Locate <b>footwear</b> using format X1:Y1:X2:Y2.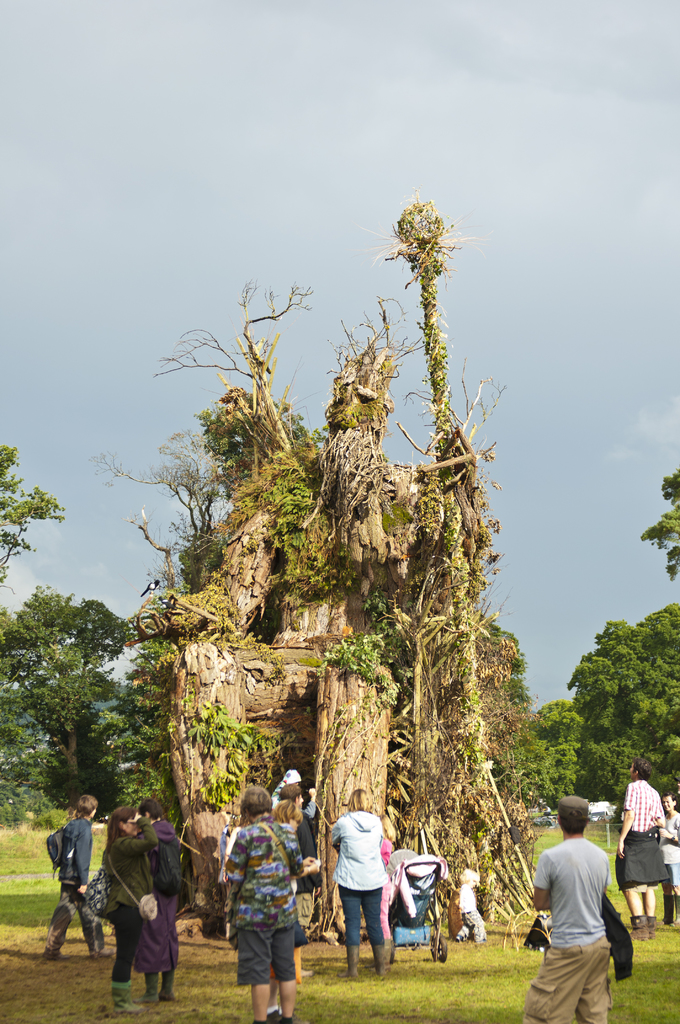
125:966:168:1003.
